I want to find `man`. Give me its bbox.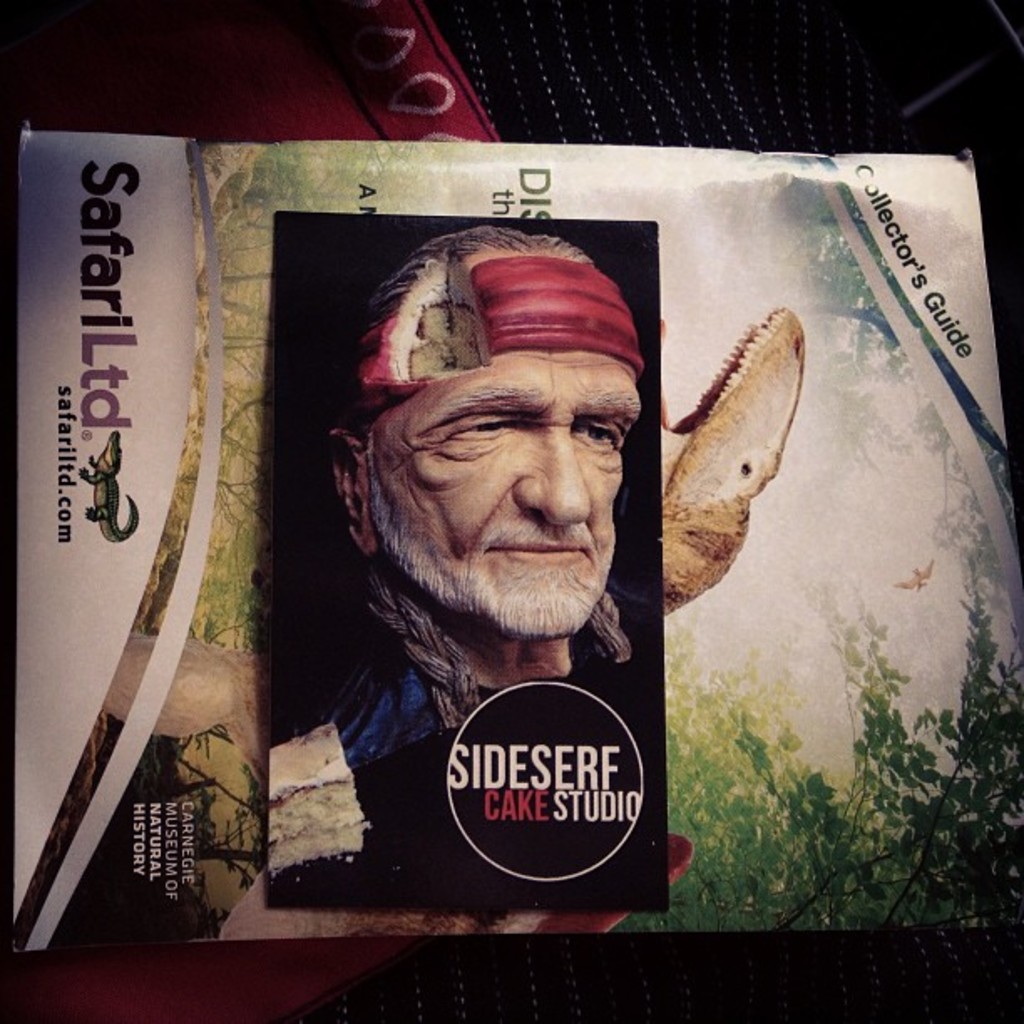
[274,221,648,776].
